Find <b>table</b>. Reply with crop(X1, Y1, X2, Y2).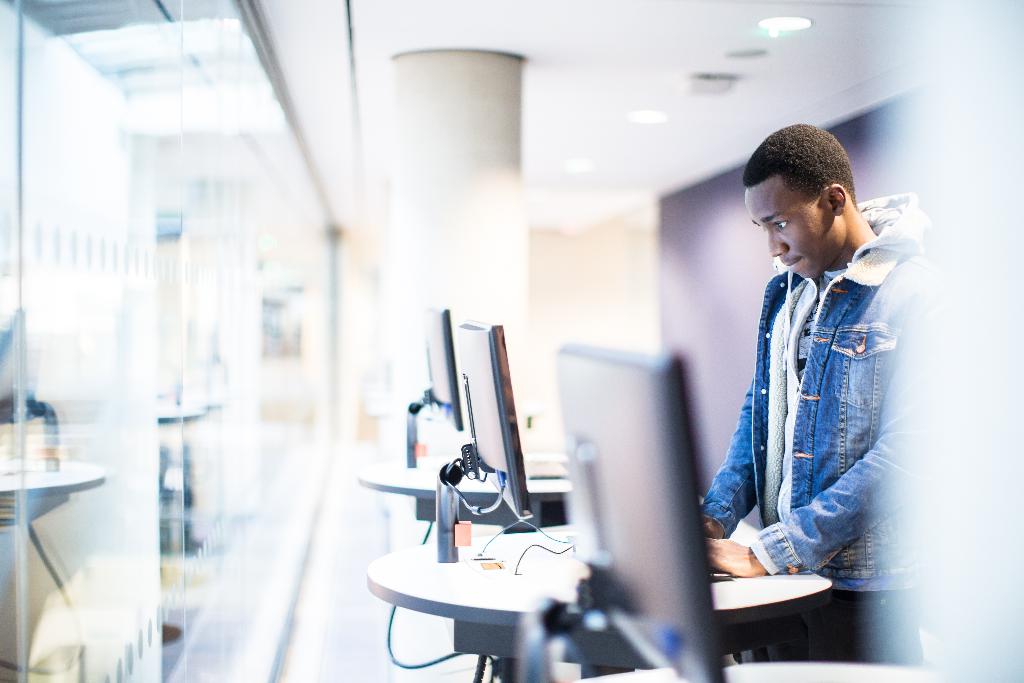
crop(355, 460, 568, 532).
